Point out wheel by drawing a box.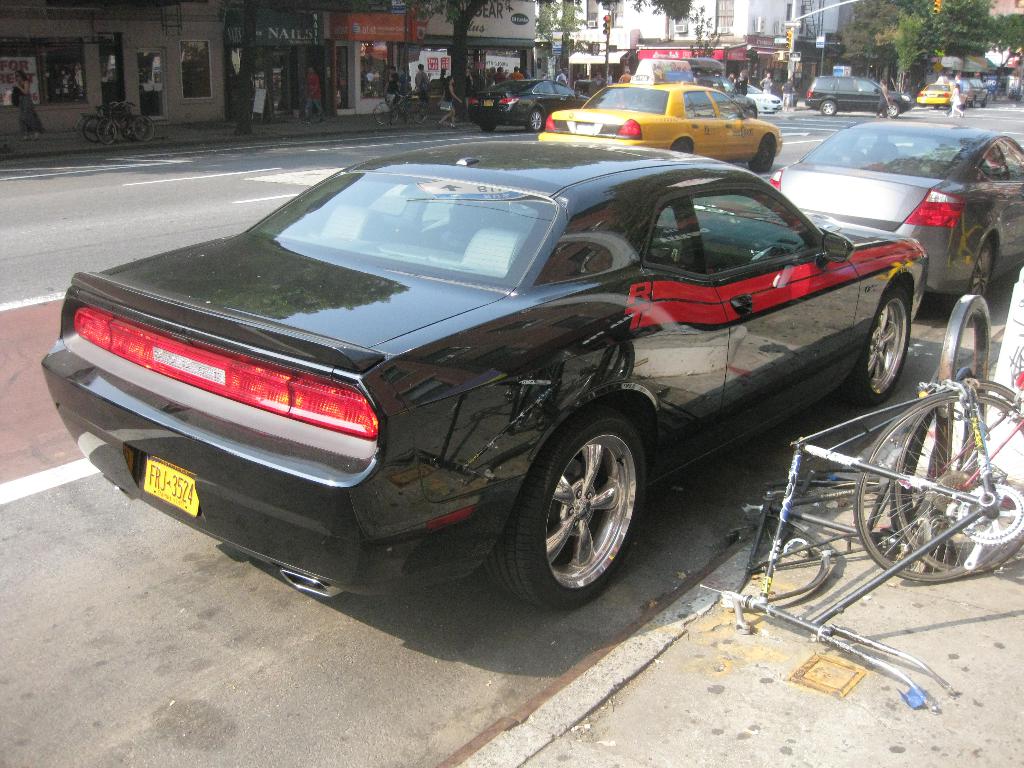
<bbox>821, 101, 836, 115</bbox>.
